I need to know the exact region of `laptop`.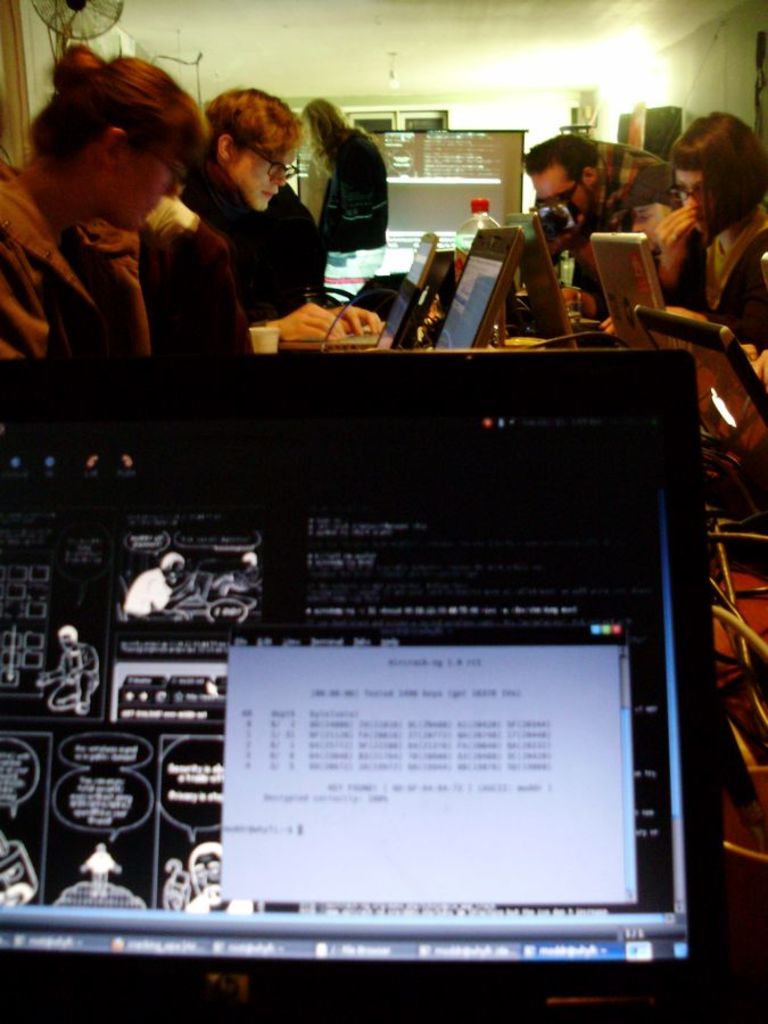
Region: bbox=[280, 229, 440, 349].
